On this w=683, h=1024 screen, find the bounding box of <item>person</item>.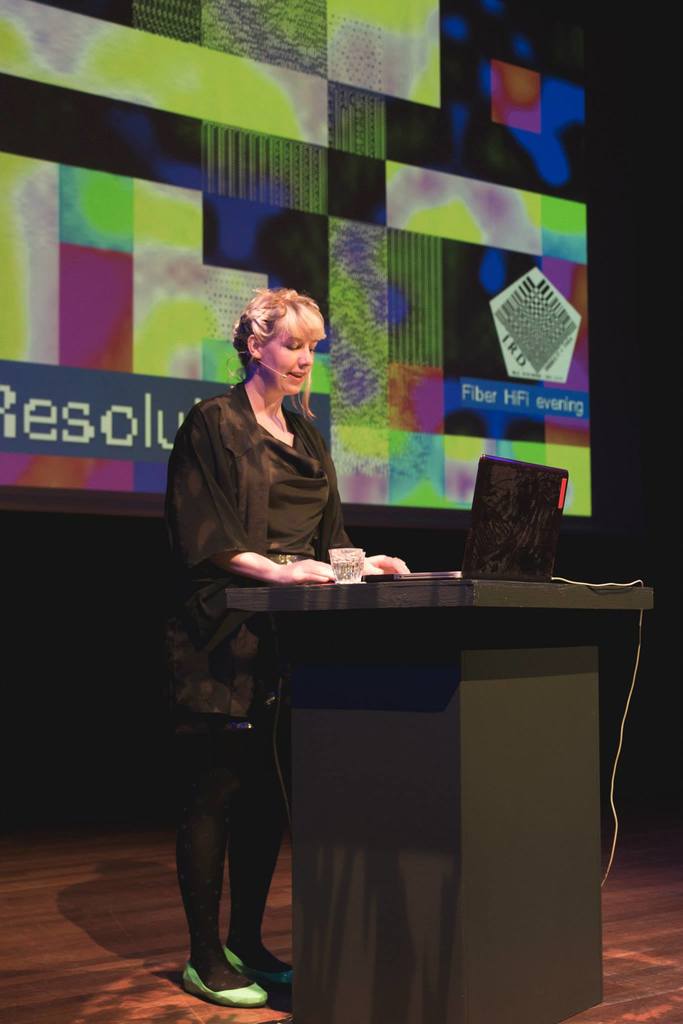
Bounding box: x1=166, y1=286, x2=407, y2=1009.
